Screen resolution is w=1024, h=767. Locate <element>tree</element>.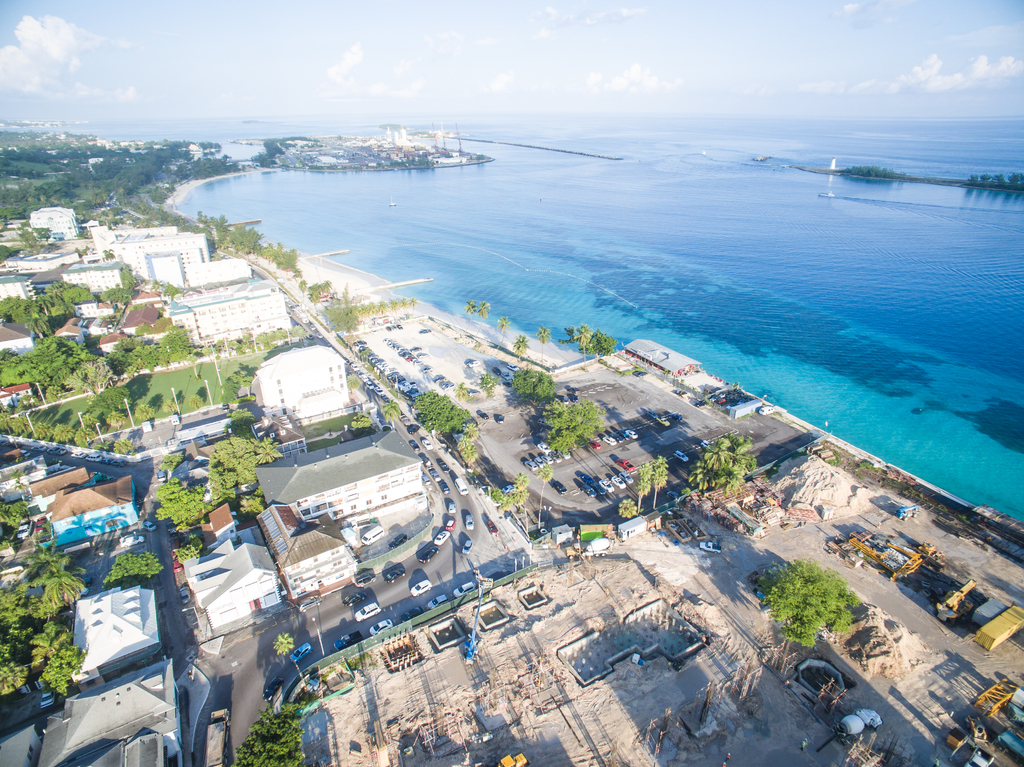
(704, 436, 745, 473).
